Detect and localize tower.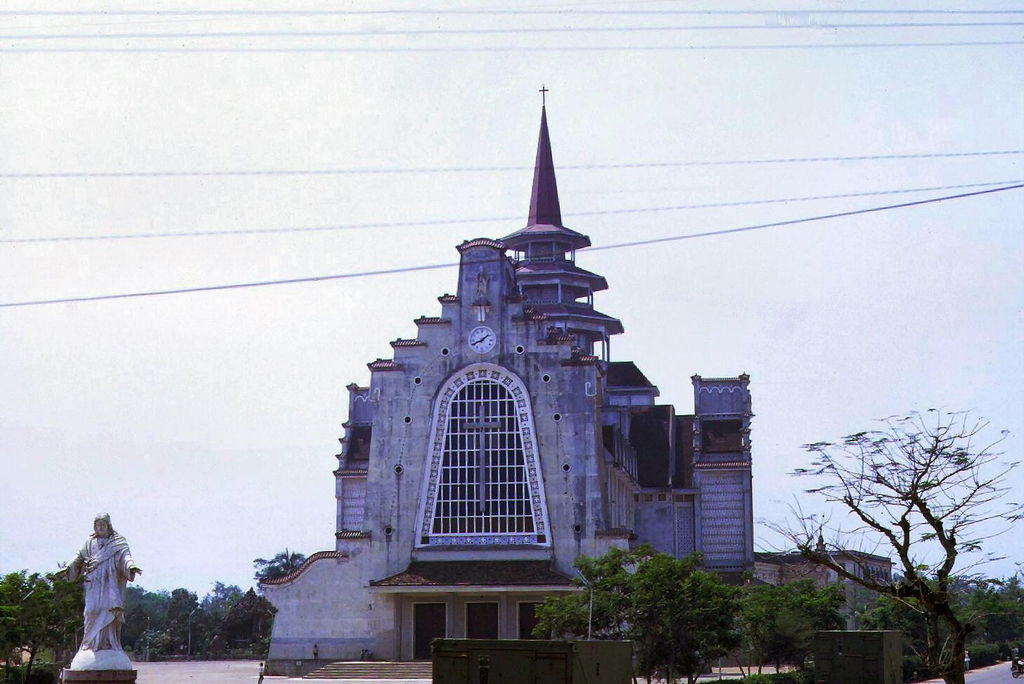
Localized at l=342, t=101, r=672, b=589.
